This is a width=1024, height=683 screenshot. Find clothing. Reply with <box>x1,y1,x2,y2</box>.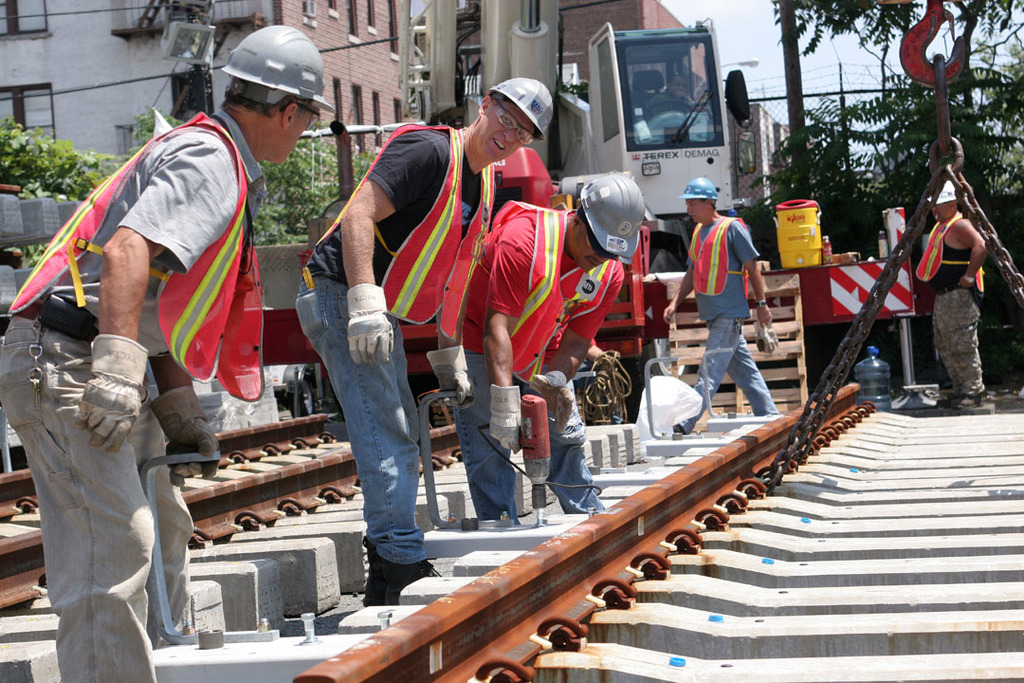
<box>687,174,779,434</box>.
